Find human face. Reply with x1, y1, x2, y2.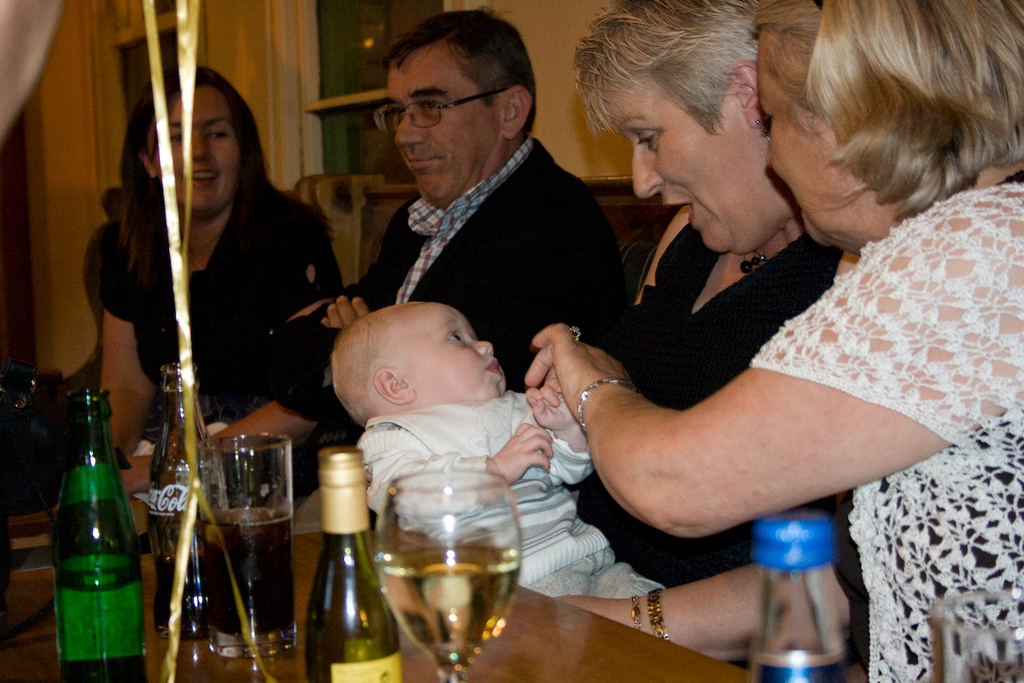
595, 79, 783, 251.
